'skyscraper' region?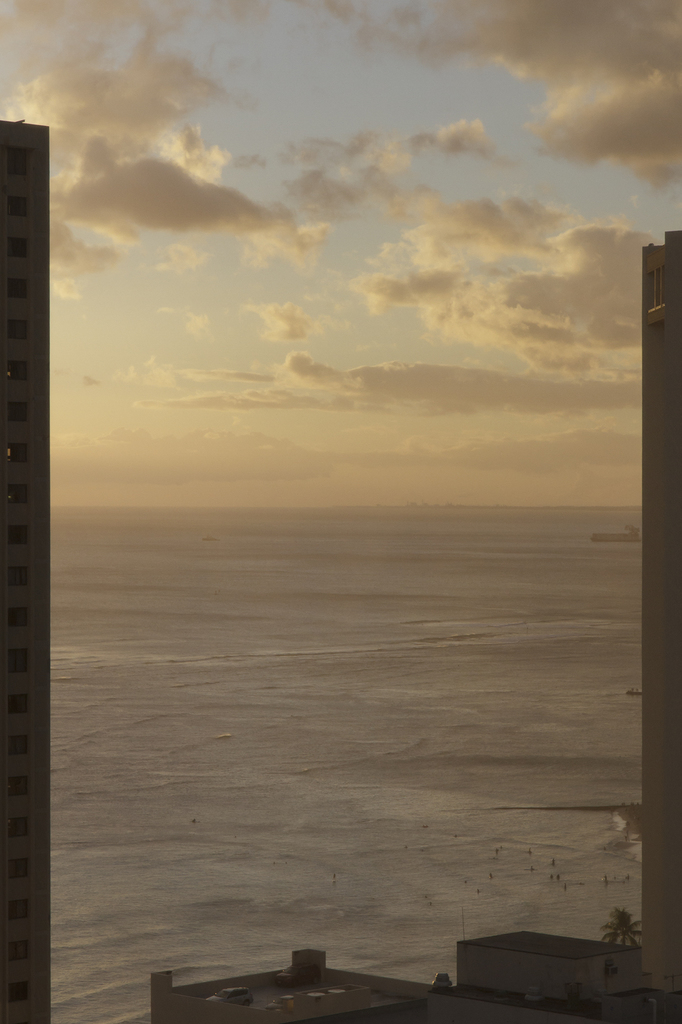
<bbox>0, 116, 58, 1023</bbox>
